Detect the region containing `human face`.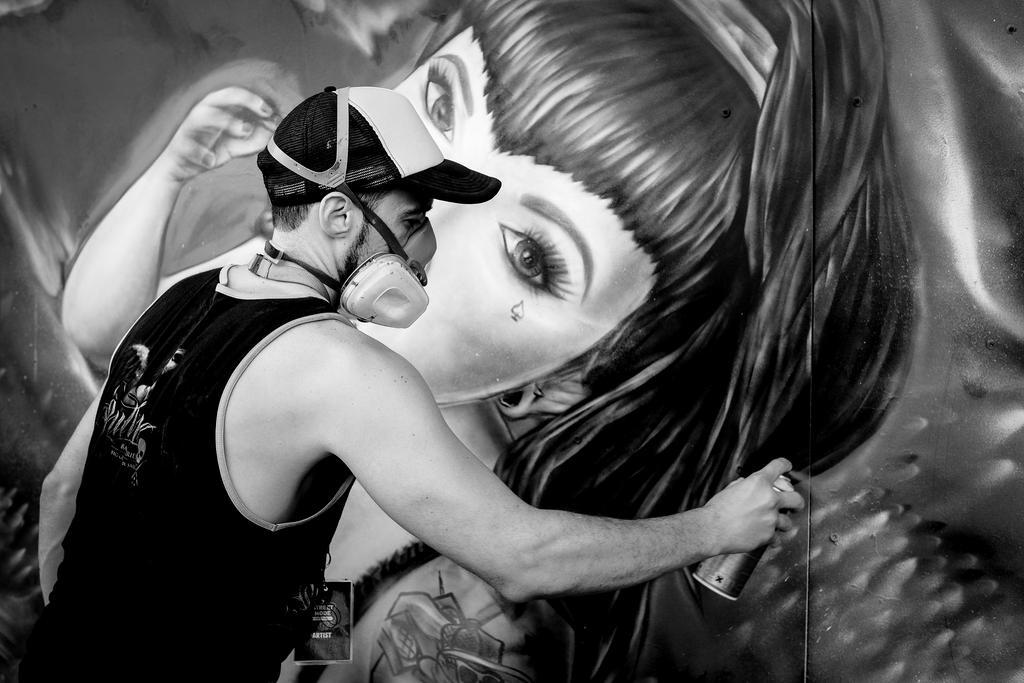
select_region(344, 193, 435, 275).
